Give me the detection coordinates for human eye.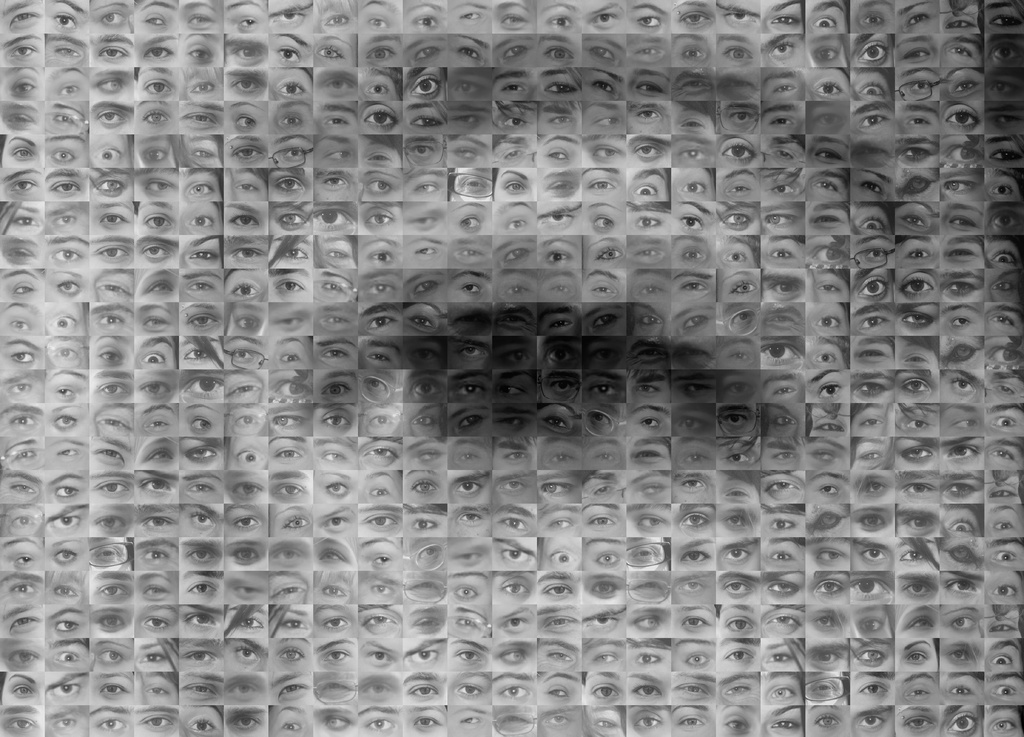
left=497, top=145, right=530, bottom=164.
